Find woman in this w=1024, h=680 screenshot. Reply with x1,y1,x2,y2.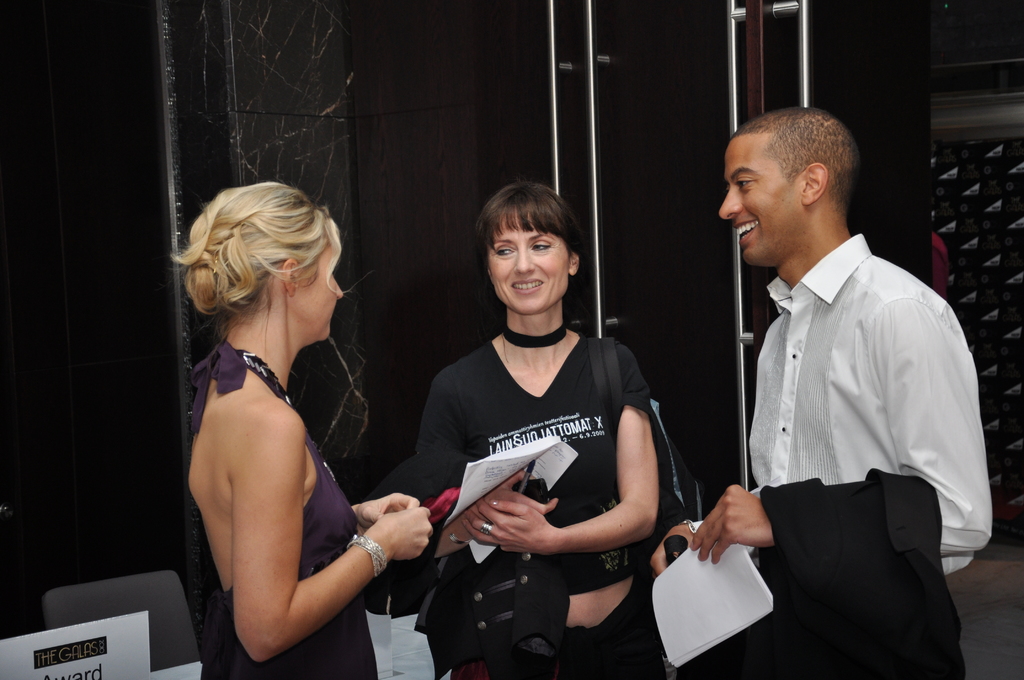
182,179,436,679.
